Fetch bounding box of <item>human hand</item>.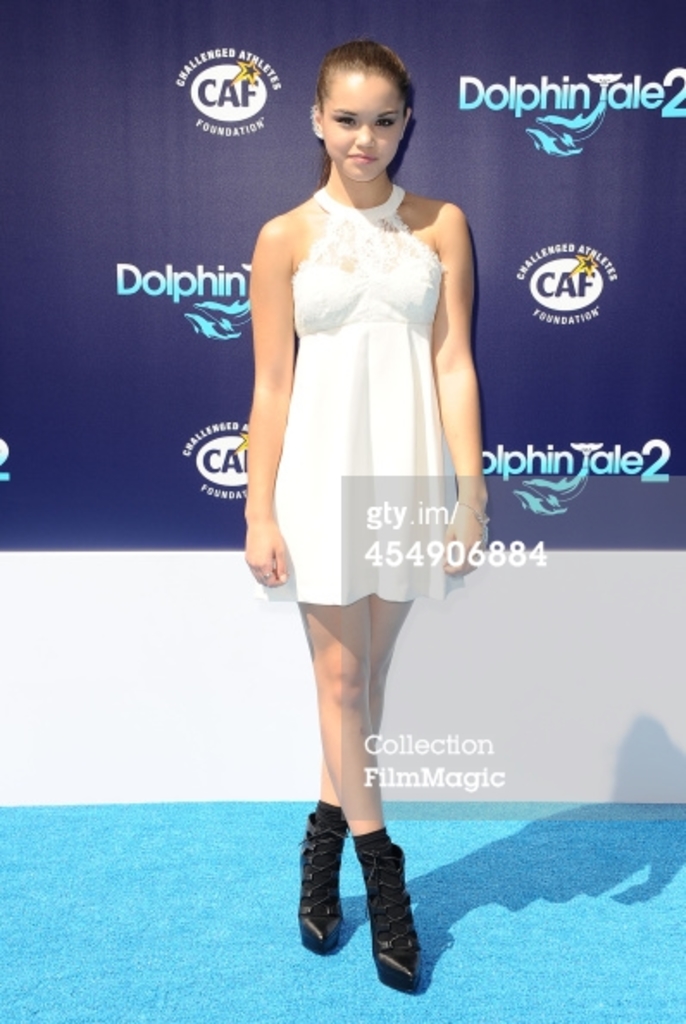
Bbox: 236:483:281:586.
